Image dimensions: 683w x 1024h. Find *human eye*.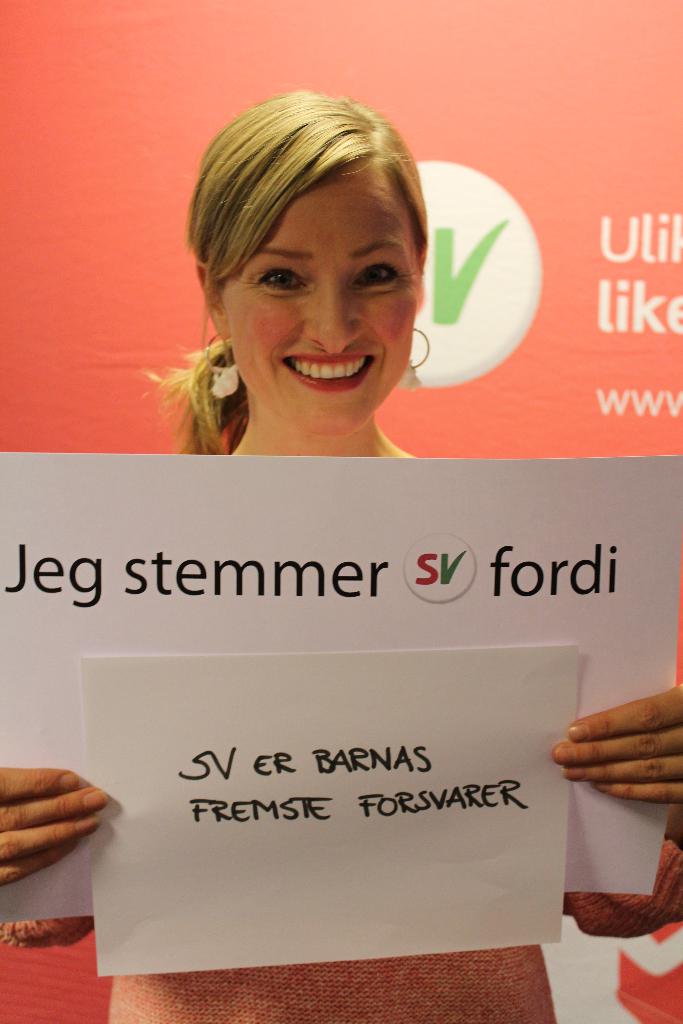
bbox=(350, 255, 407, 300).
